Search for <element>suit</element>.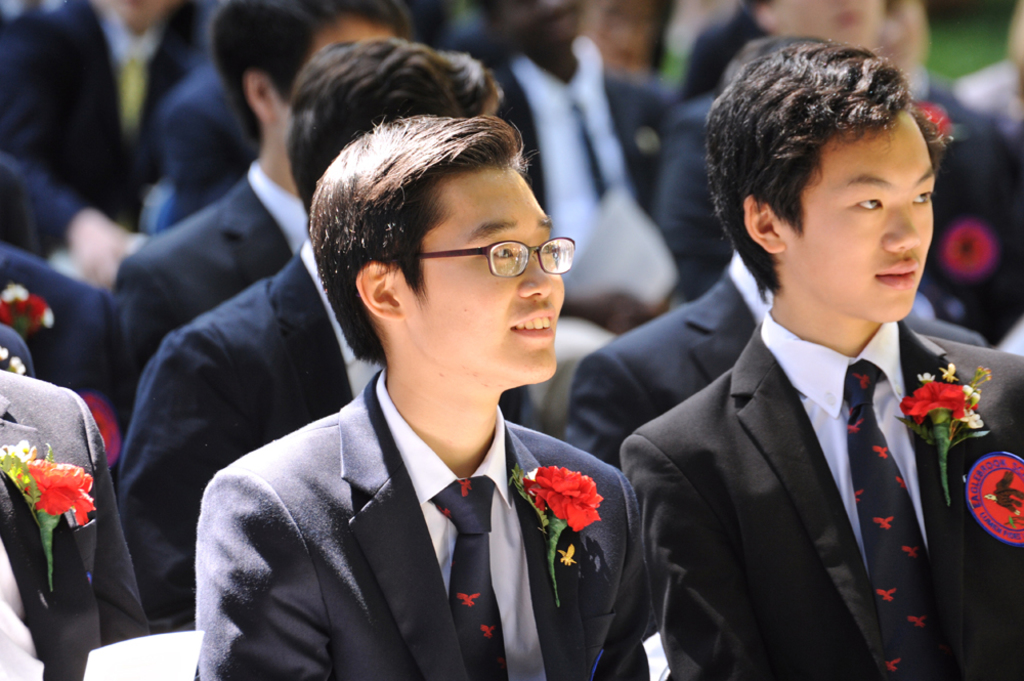
Found at <bbox>656, 90, 1006, 338</bbox>.
